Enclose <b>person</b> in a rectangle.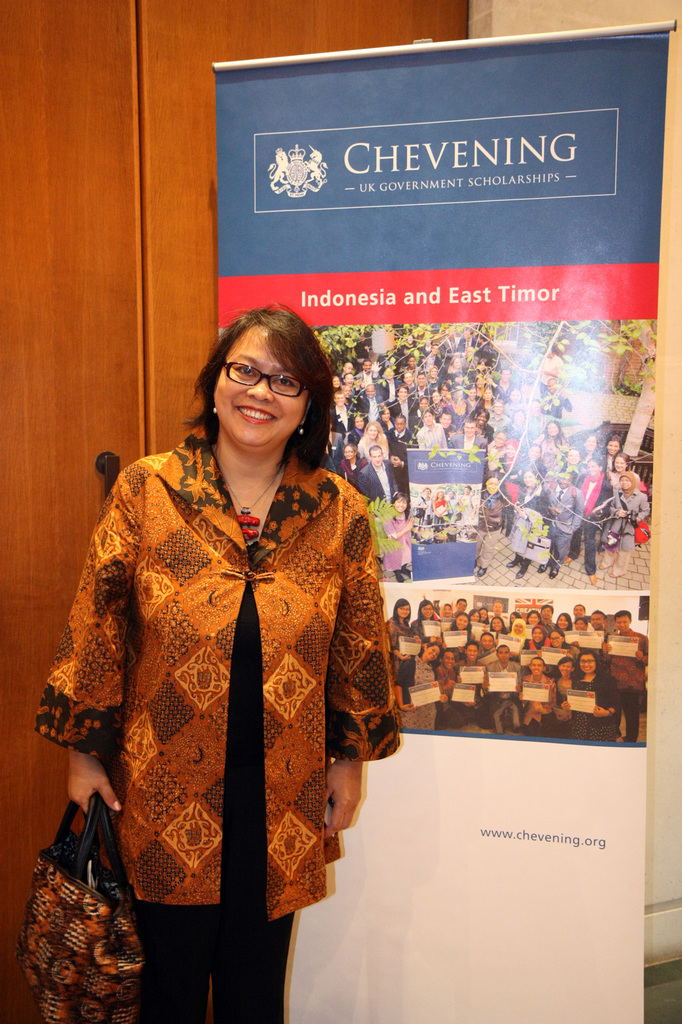
409, 597, 437, 636.
